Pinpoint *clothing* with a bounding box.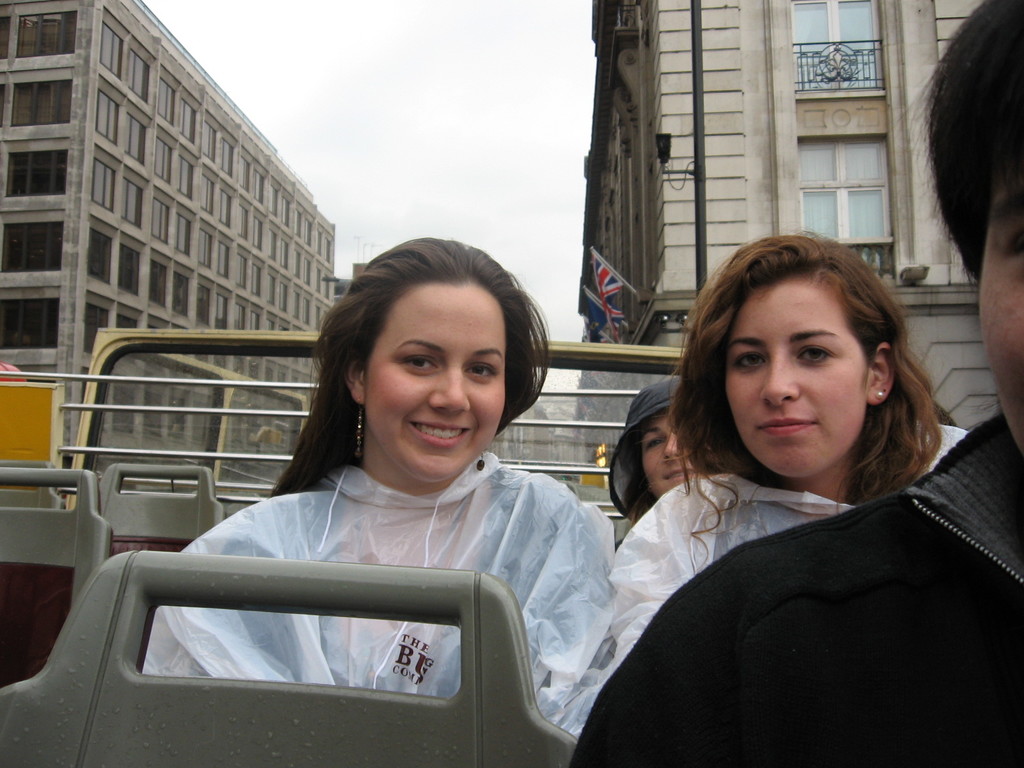
l=131, t=442, r=623, b=751.
